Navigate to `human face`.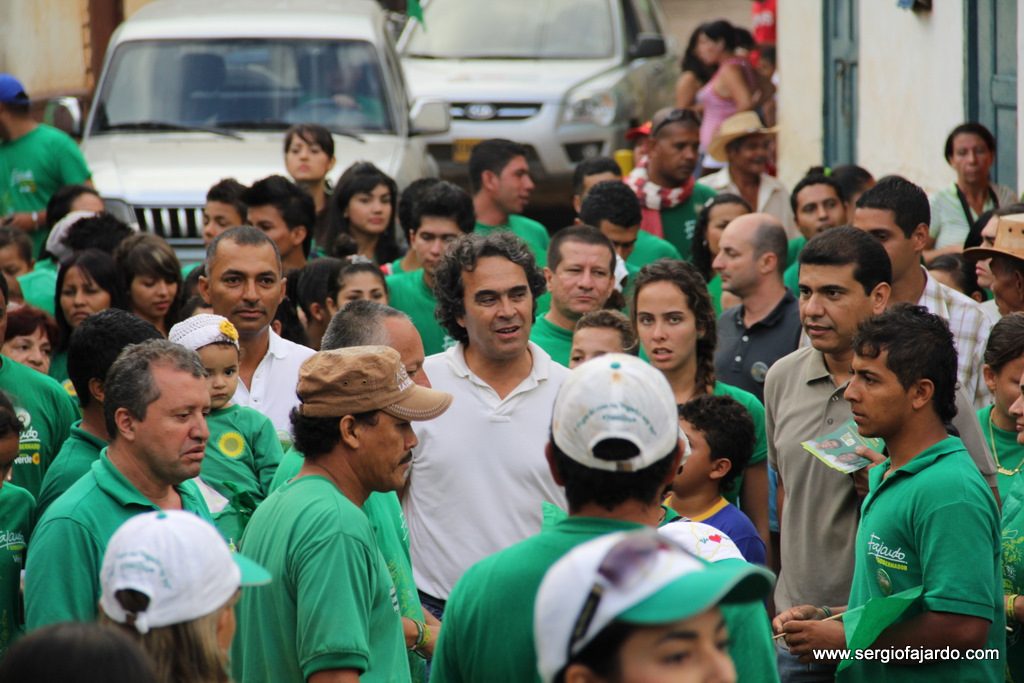
Navigation target: pyautogui.locateOnScreen(462, 252, 537, 356).
